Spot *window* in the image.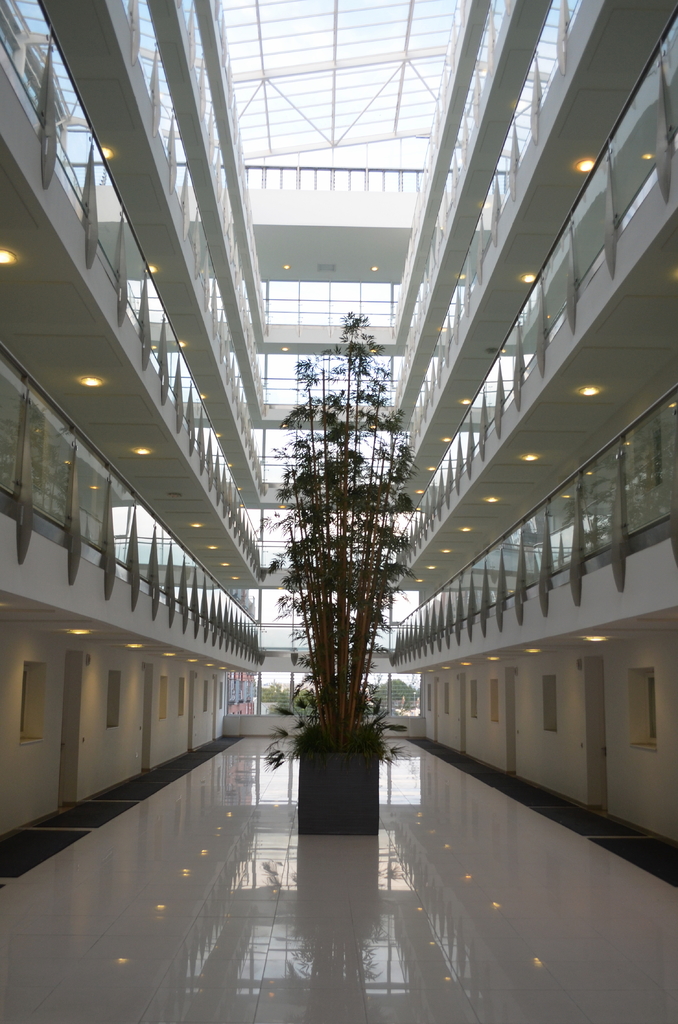
*window* found at 157, 675, 170, 722.
